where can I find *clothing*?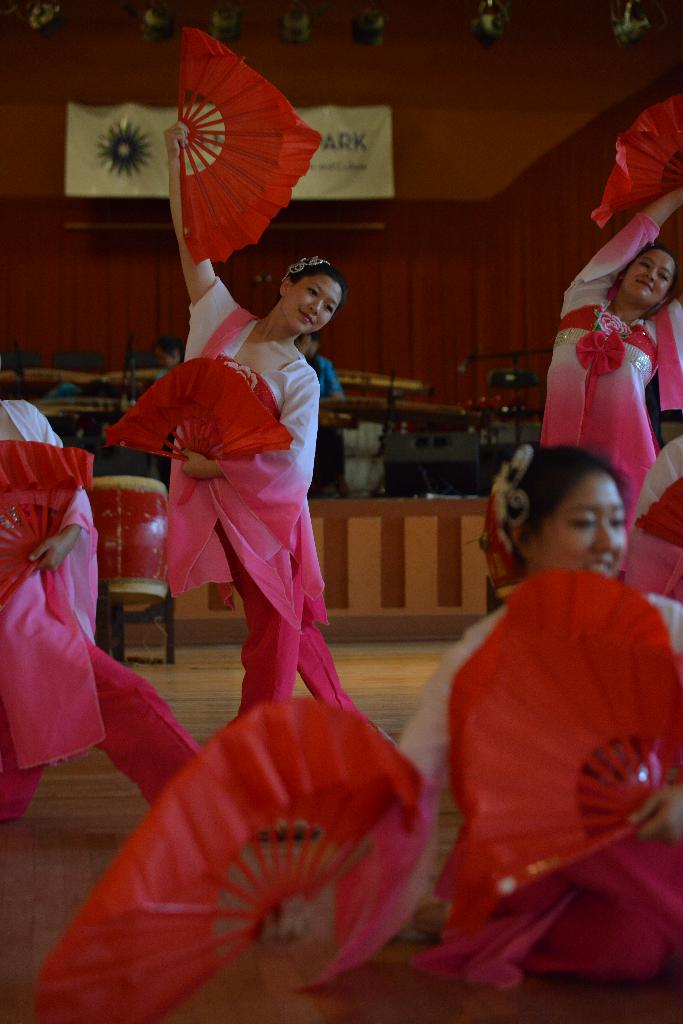
You can find it at x1=89, y1=276, x2=380, y2=734.
